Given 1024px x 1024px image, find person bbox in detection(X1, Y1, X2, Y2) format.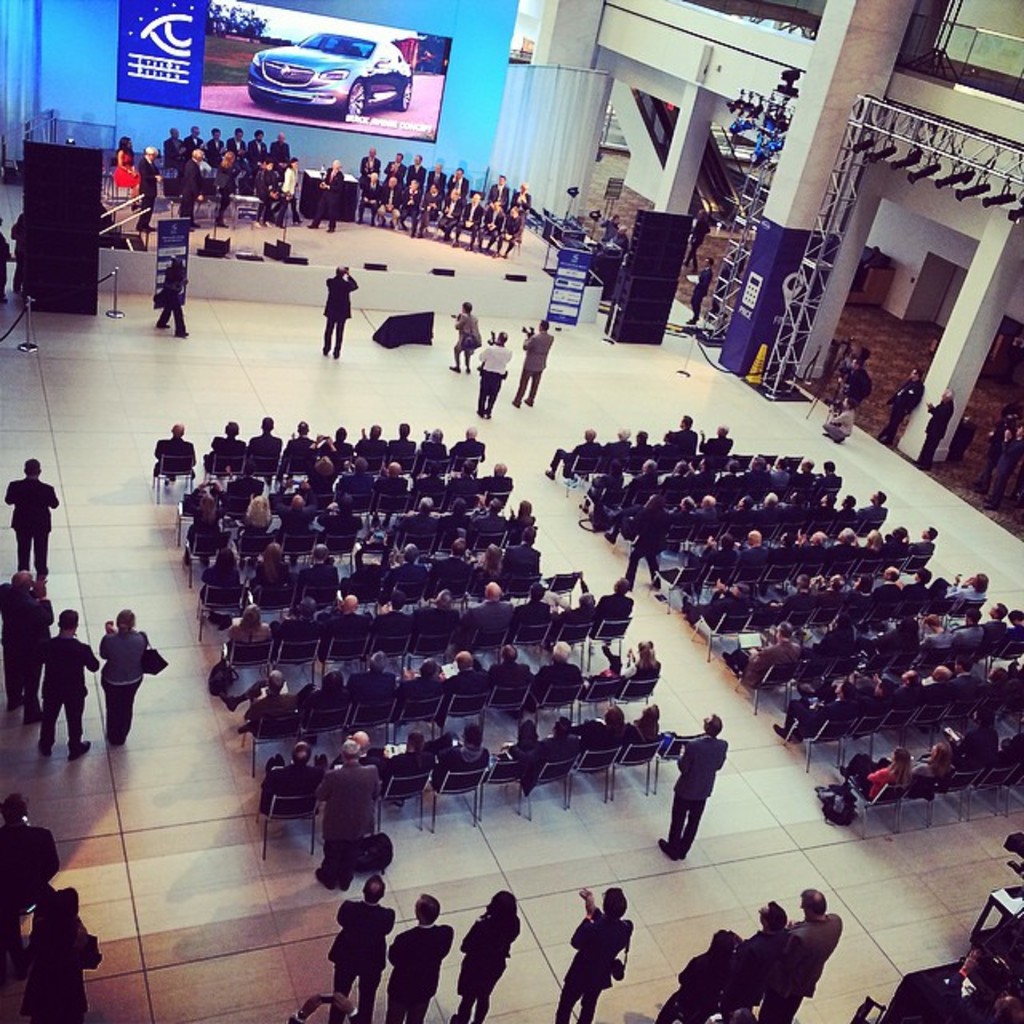
detection(306, 155, 344, 237).
